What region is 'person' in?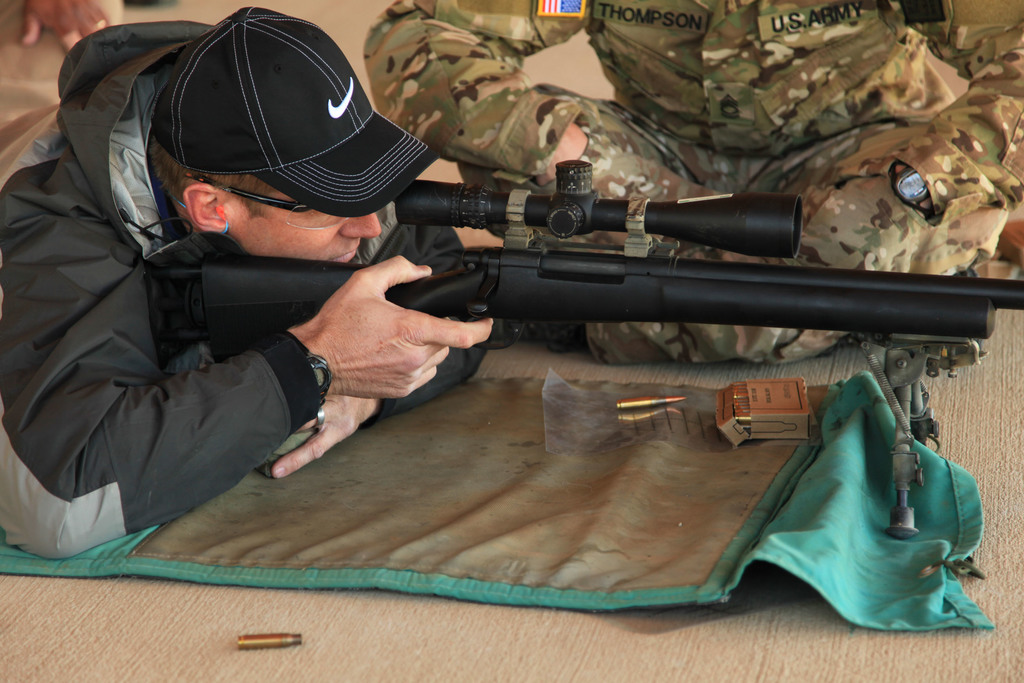
[left=15, top=0, right=111, bottom=53].
